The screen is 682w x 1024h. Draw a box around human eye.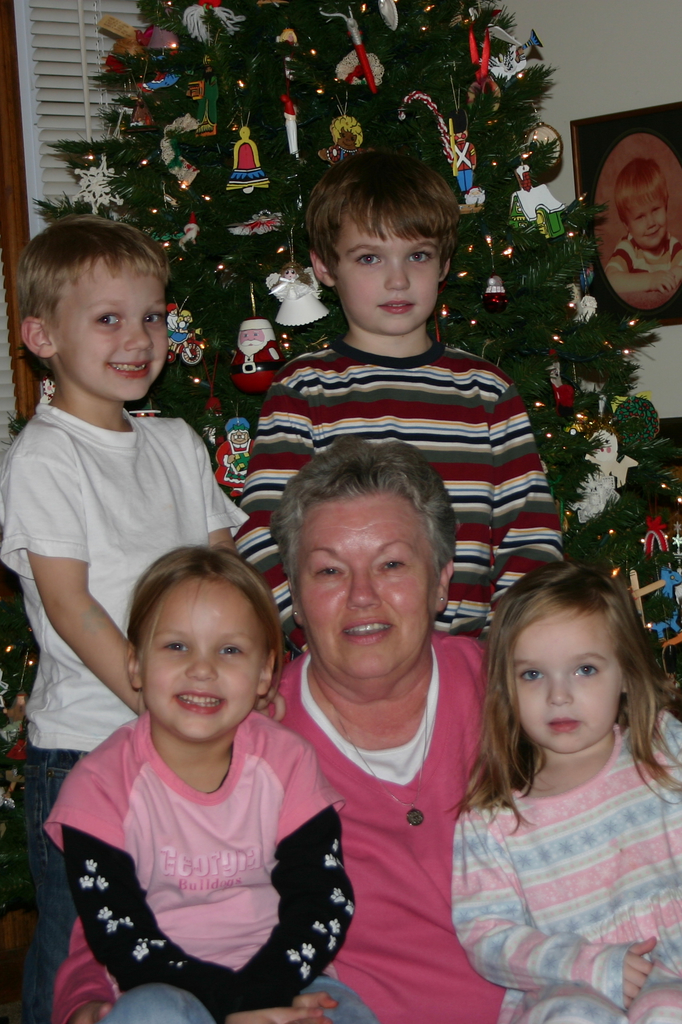
pyautogui.locateOnScreen(154, 636, 186, 662).
